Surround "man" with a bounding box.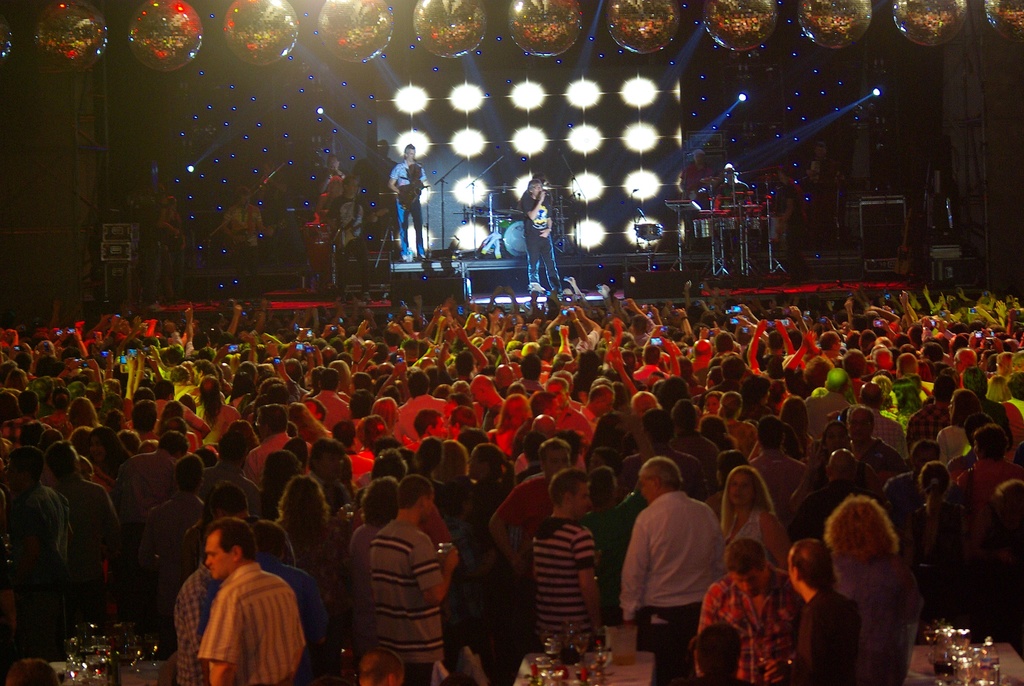
<region>518, 179, 564, 295</region>.
